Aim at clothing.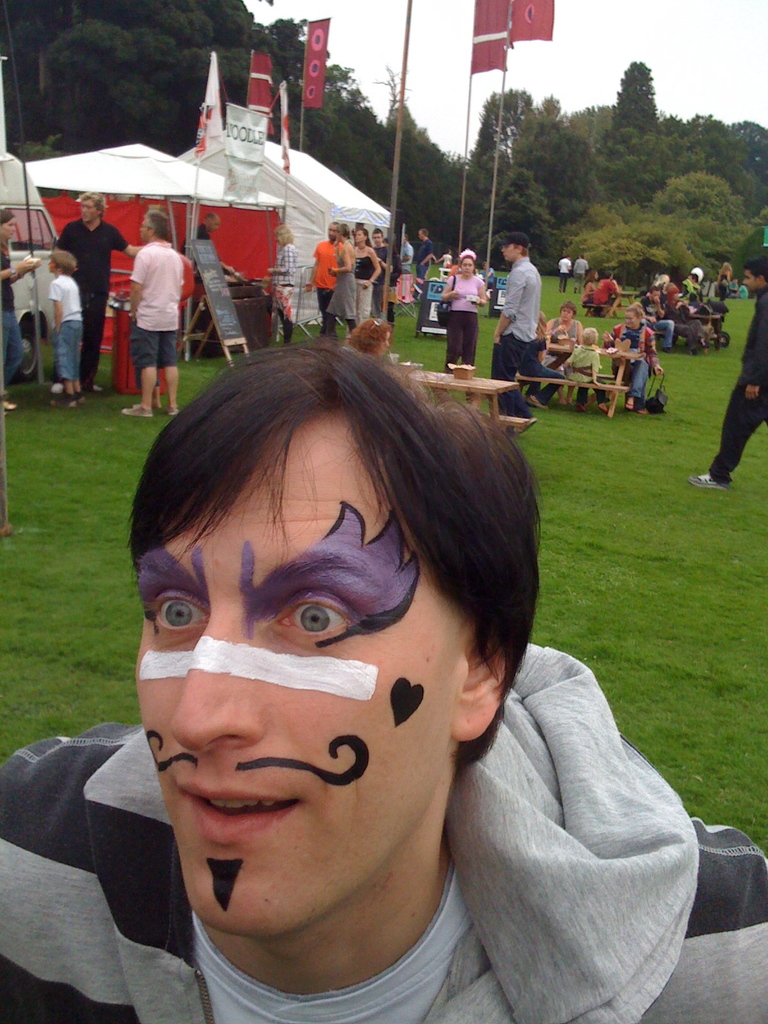
Aimed at region(697, 292, 767, 482).
